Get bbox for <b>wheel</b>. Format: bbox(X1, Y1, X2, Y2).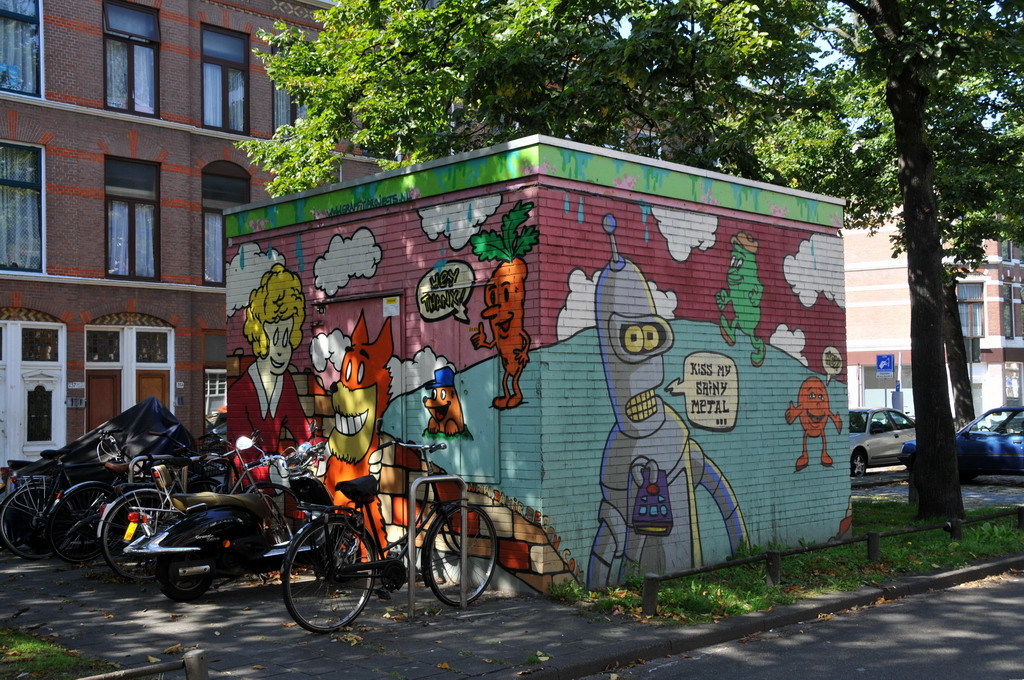
bbox(851, 448, 865, 477).
